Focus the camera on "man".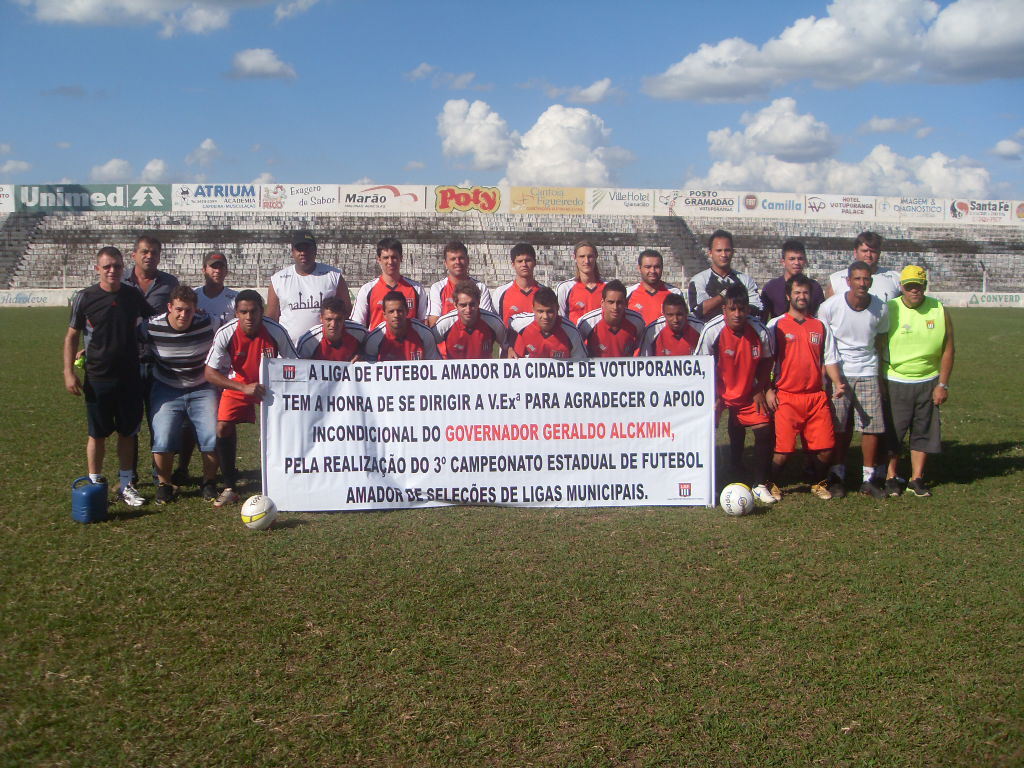
Focus region: (left=754, top=264, right=841, bottom=502).
